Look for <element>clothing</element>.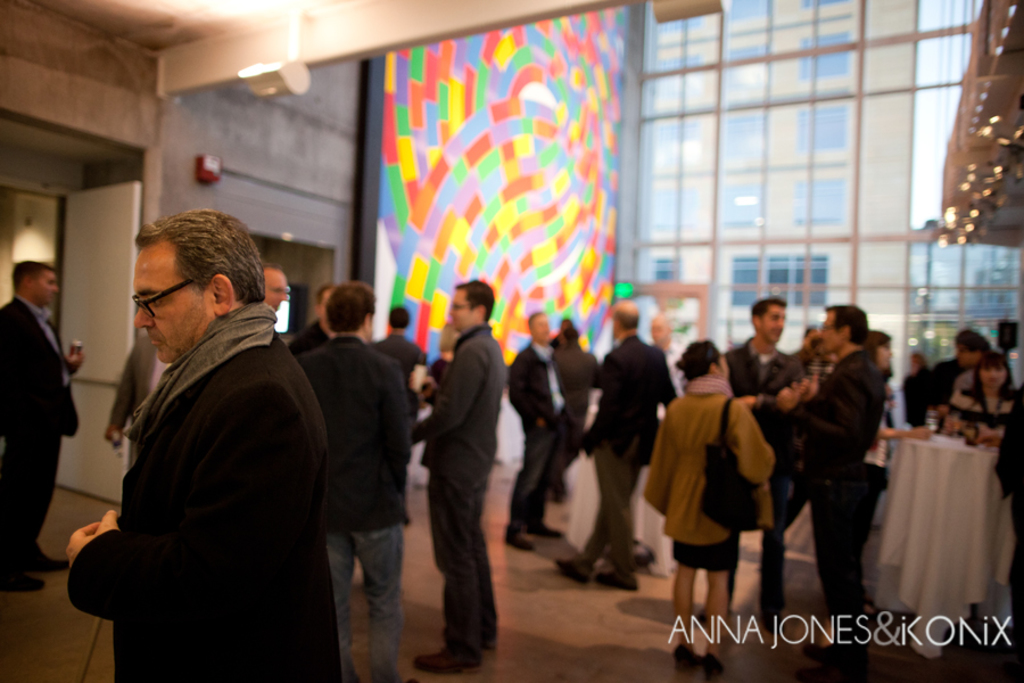
Found: bbox=(636, 372, 774, 568).
